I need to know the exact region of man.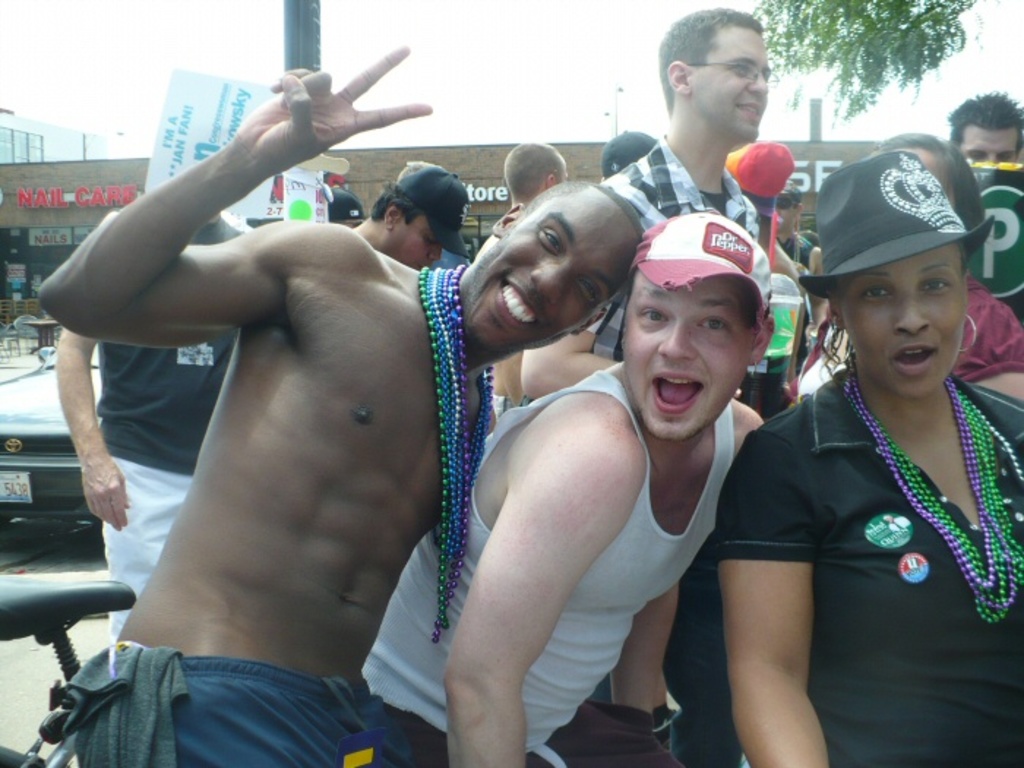
Region: (left=490, top=136, right=569, bottom=418).
